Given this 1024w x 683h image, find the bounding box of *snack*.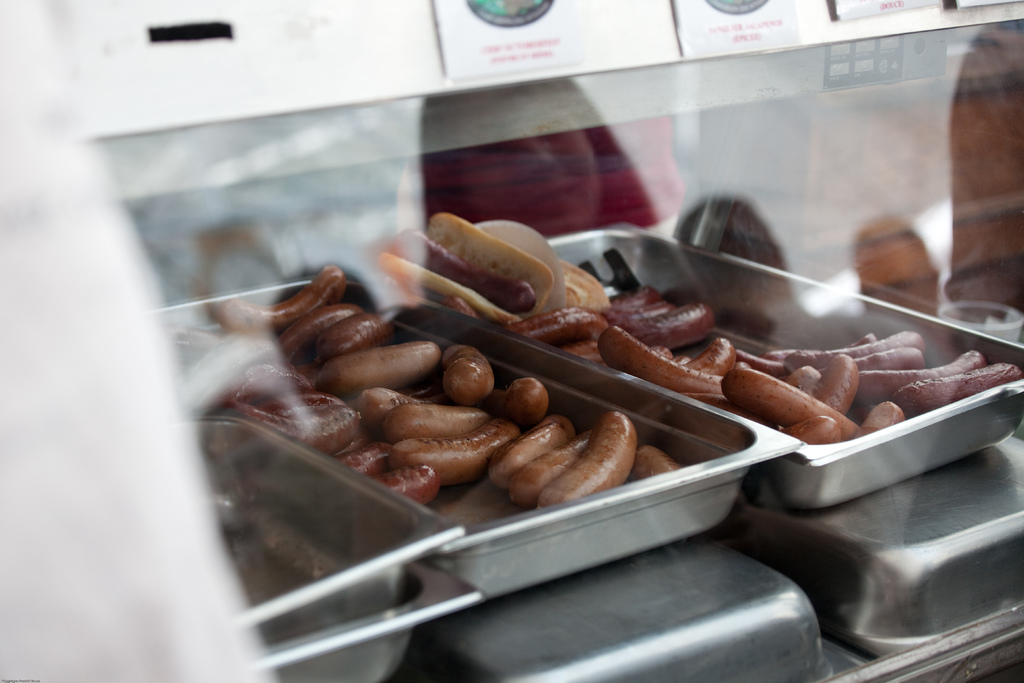
bbox(392, 227, 600, 334).
